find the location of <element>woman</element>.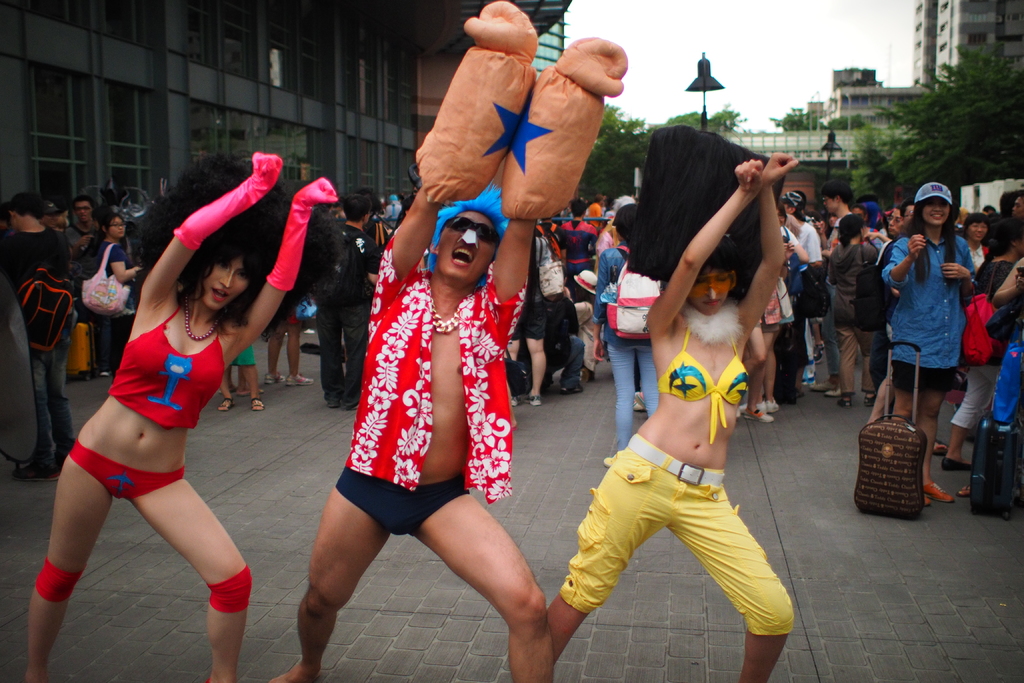
Location: [left=595, top=202, right=657, bottom=468].
